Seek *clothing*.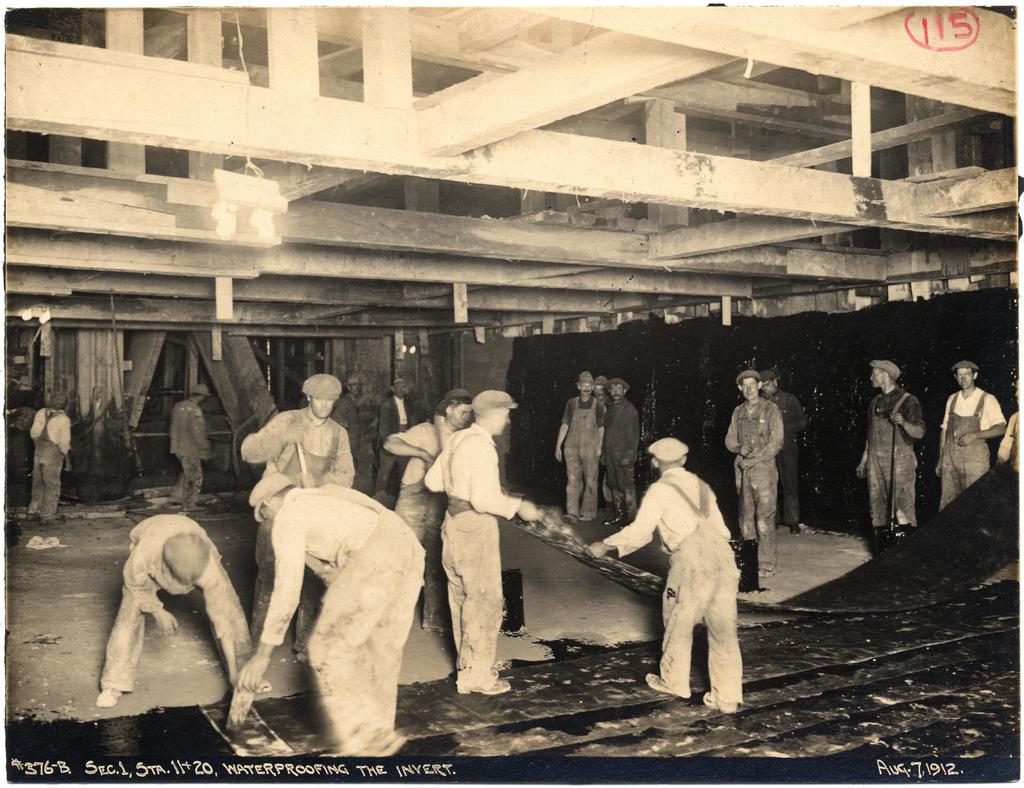
pyautogui.locateOnScreen(94, 503, 251, 703).
